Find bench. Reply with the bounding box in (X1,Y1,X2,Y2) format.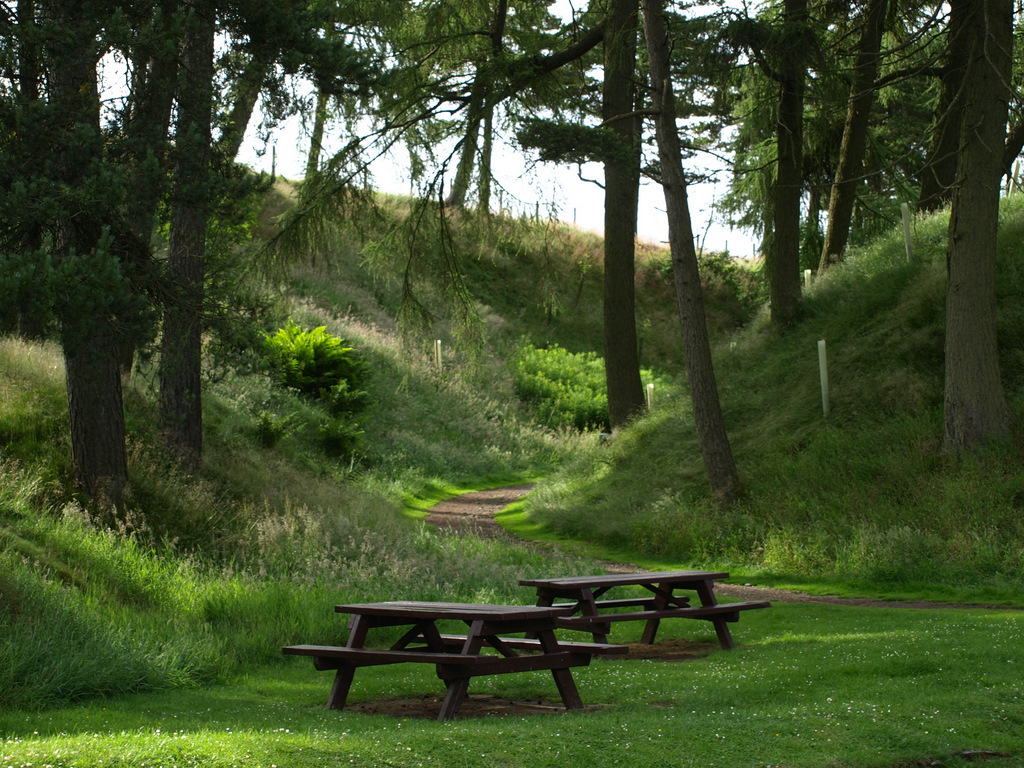
(280,596,630,717).
